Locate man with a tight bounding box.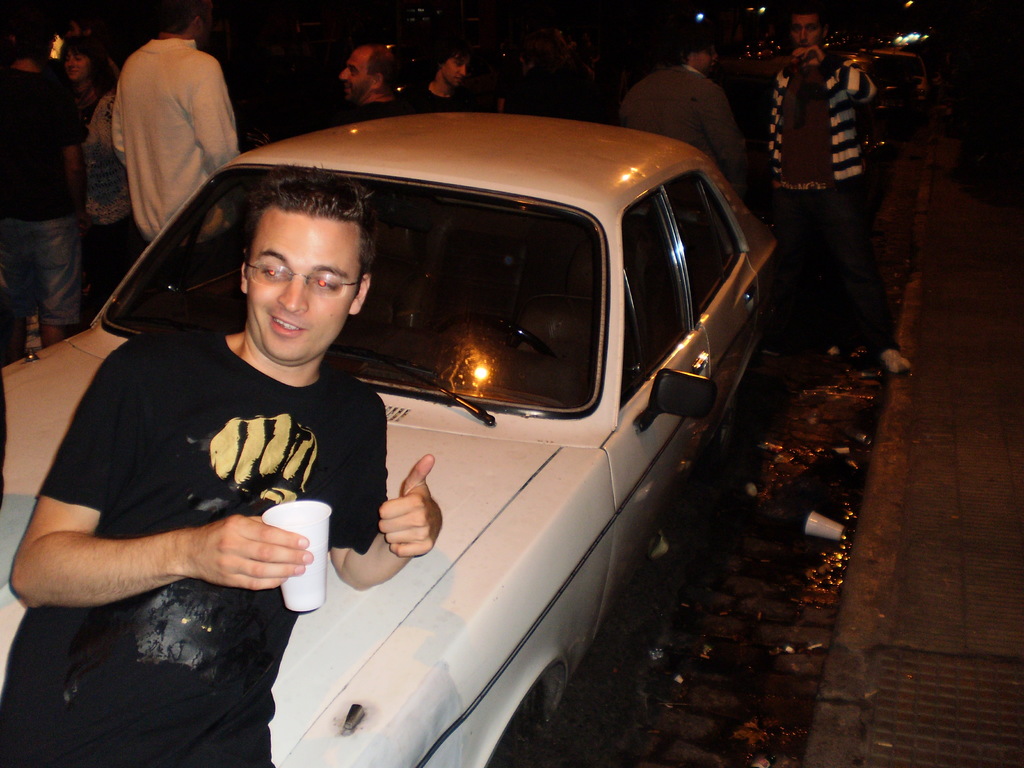
l=494, t=30, r=561, b=112.
